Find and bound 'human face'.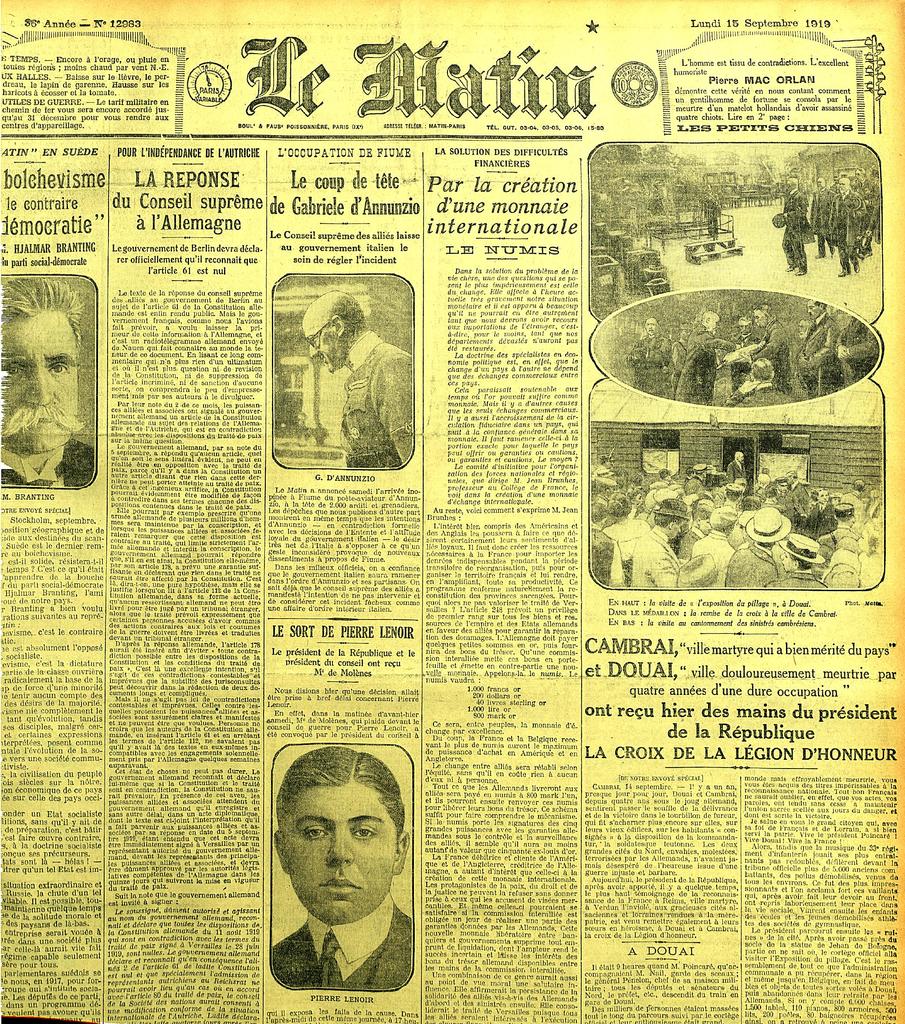
Bound: 680/328/690/340.
